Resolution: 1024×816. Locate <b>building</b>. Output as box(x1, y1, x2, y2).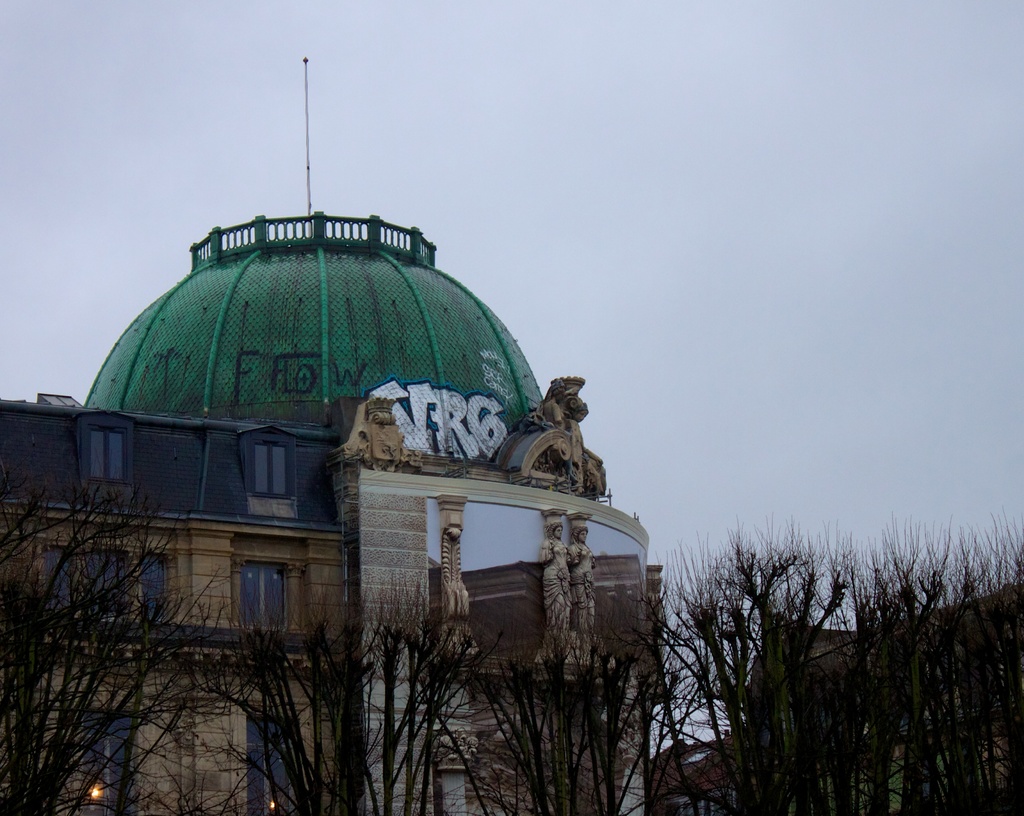
box(0, 59, 660, 815).
